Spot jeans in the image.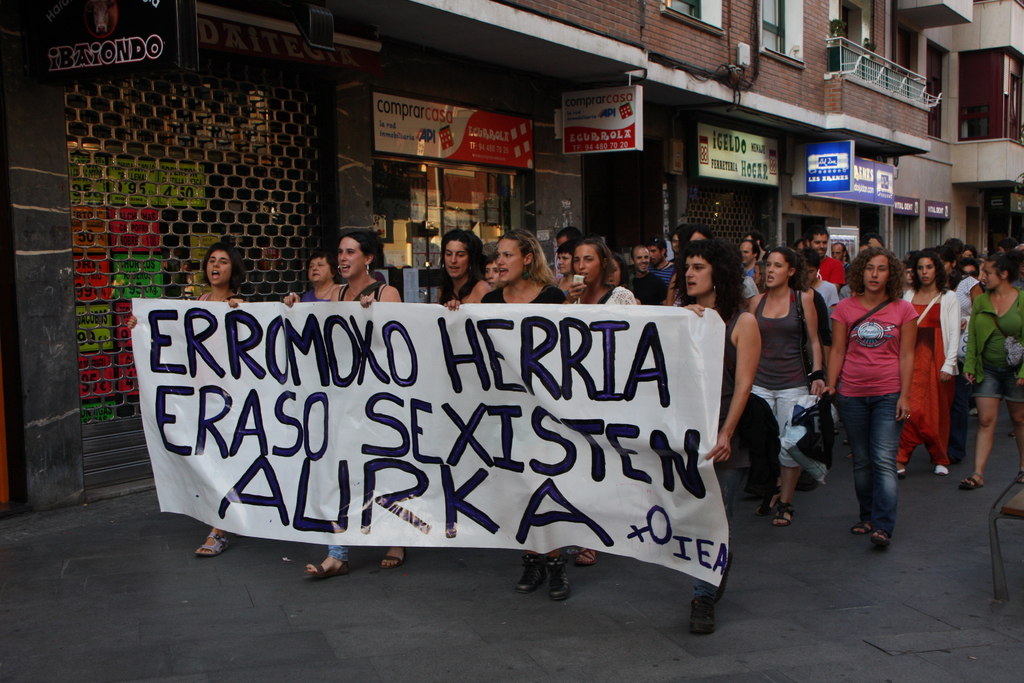
jeans found at 960,378,975,461.
